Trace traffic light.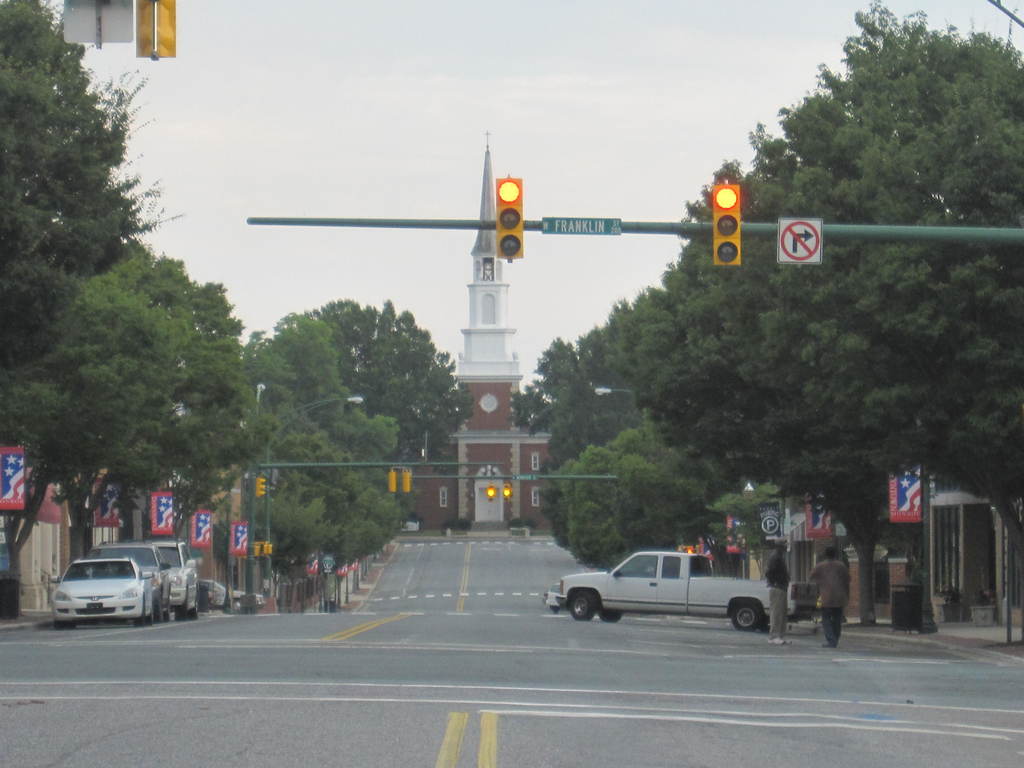
Traced to Rect(255, 545, 259, 556).
